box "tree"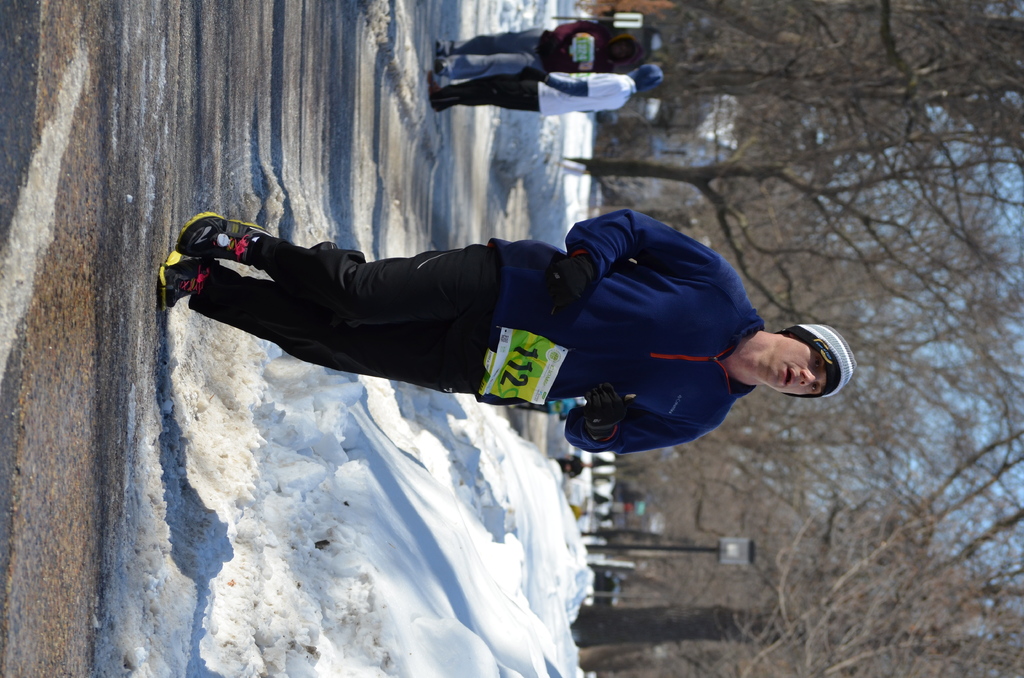
<bbox>567, 426, 1023, 677</bbox>
